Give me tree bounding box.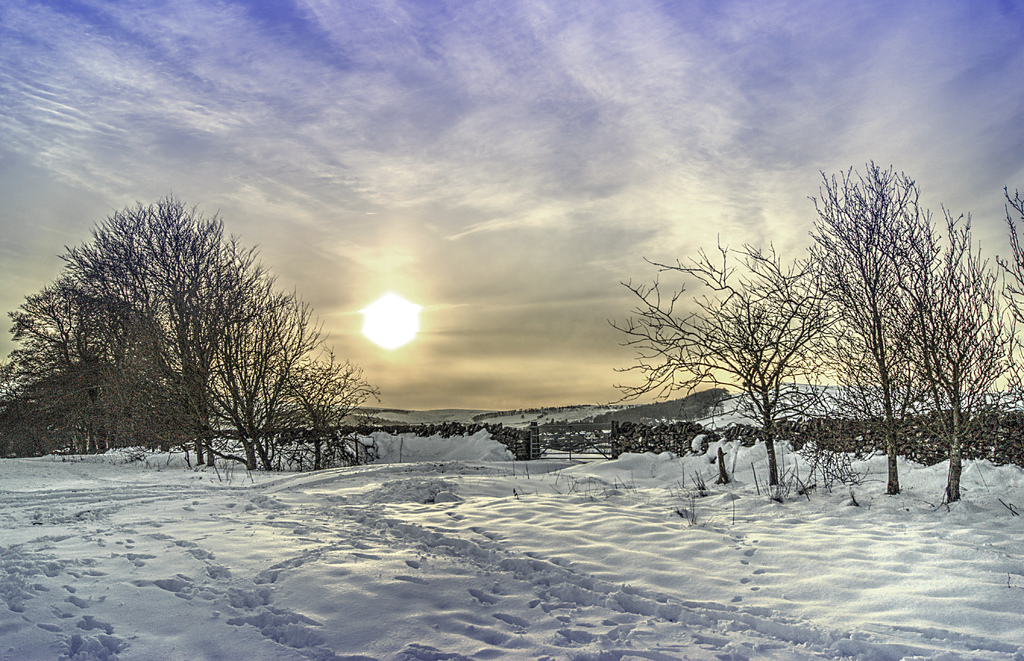
32, 184, 362, 478.
